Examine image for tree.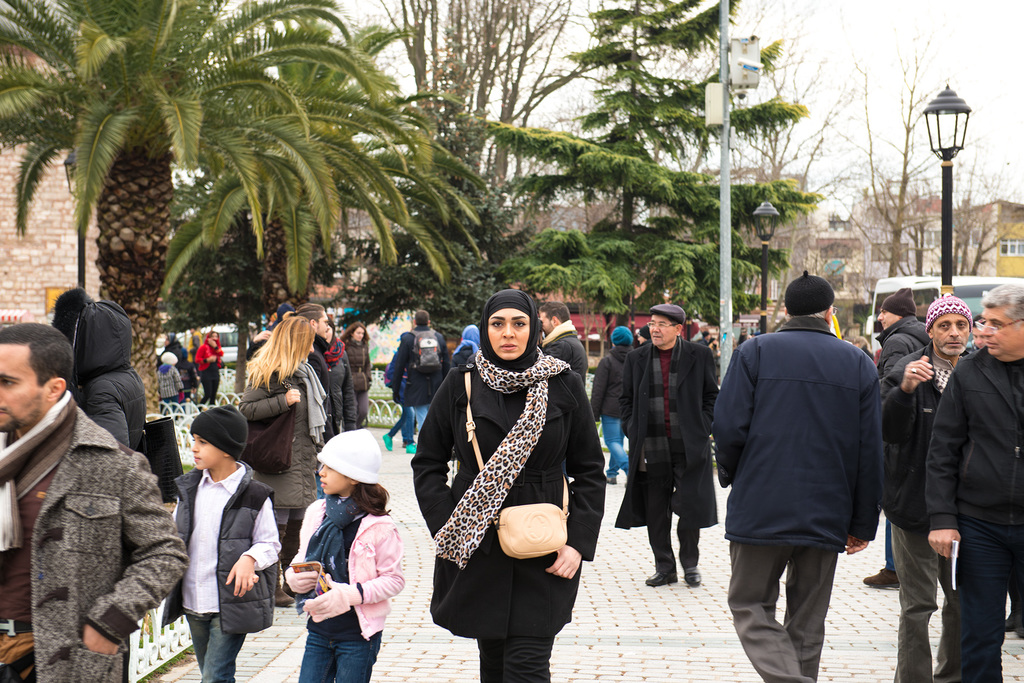
Examination result: select_region(481, 0, 817, 309).
